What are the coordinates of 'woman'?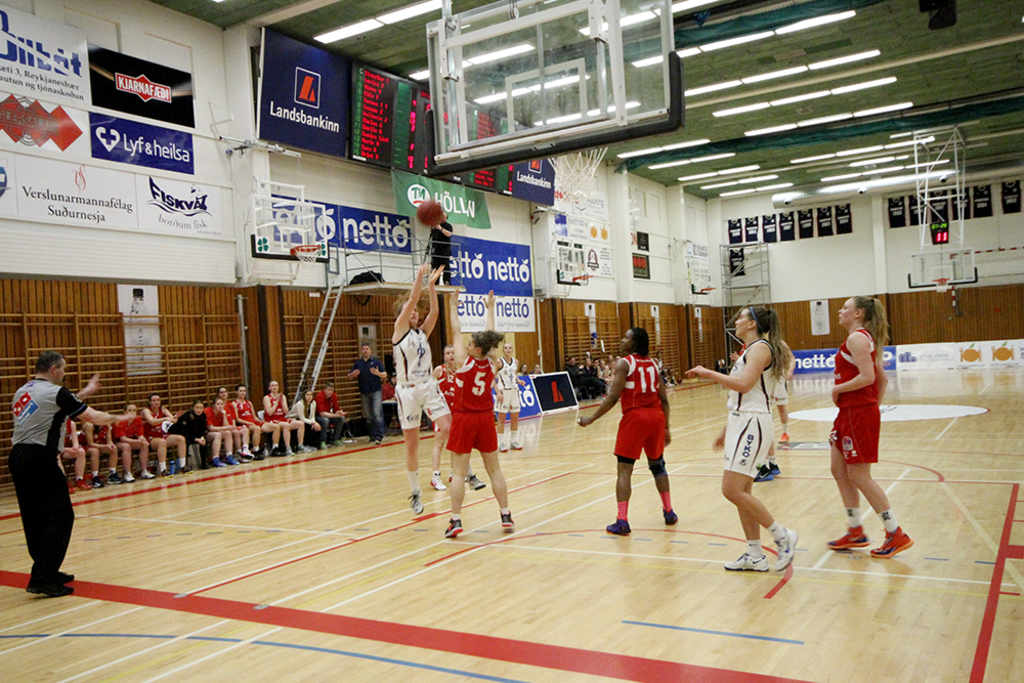
region(258, 379, 308, 452).
